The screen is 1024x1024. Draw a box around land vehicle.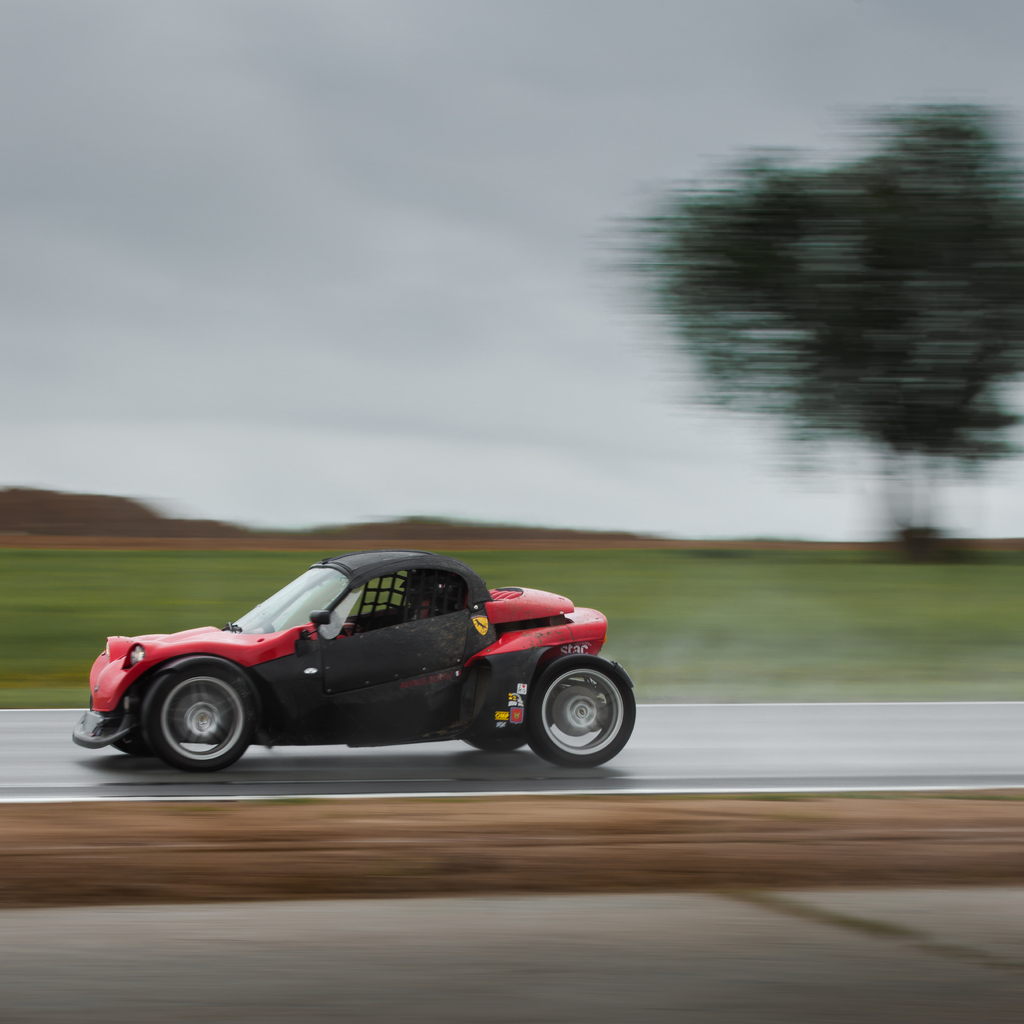
{"left": 50, "top": 528, "right": 688, "bottom": 778}.
